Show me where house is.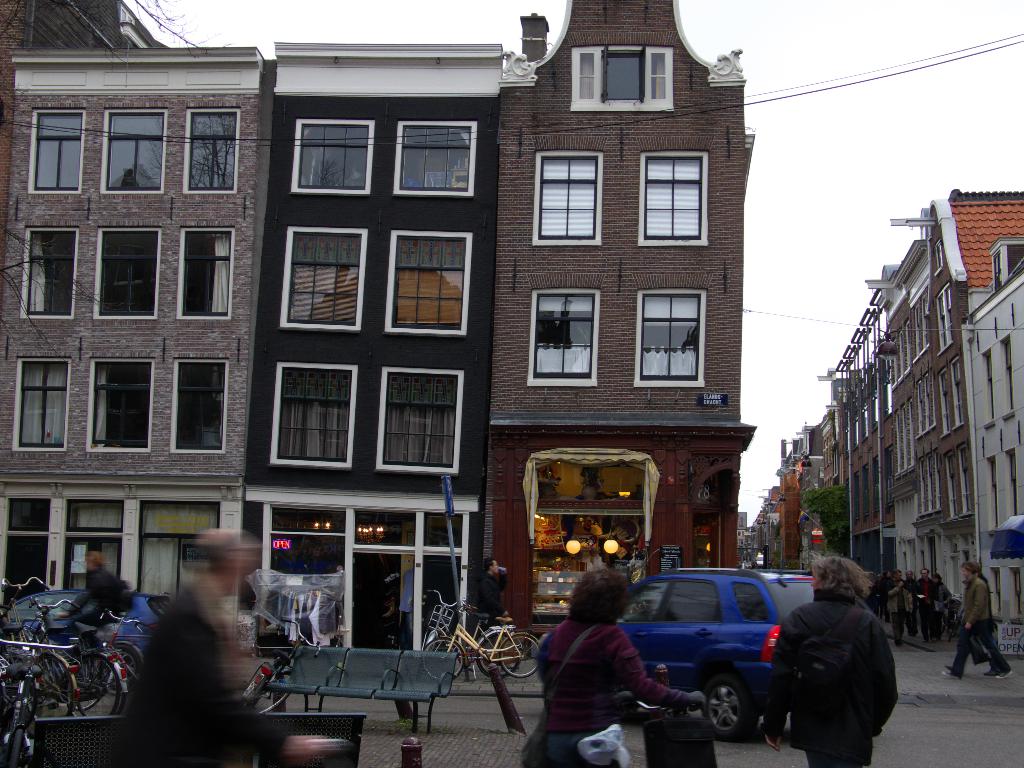
house is at region(0, 0, 275, 613).
